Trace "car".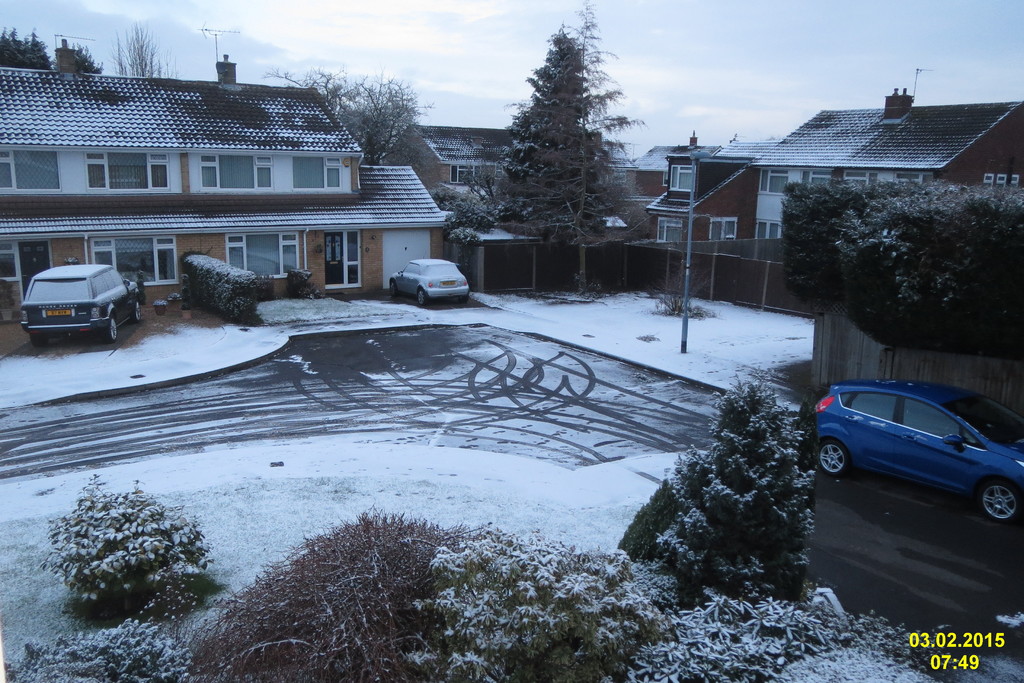
Traced to <region>22, 262, 150, 347</region>.
